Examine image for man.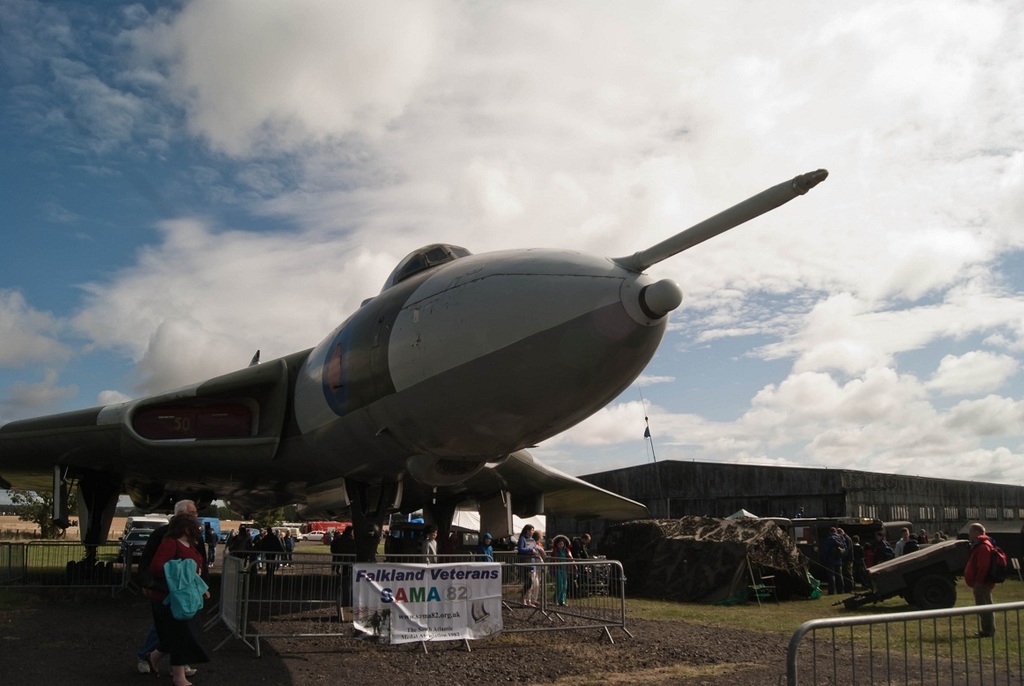
Examination result: left=133, top=502, right=211, bottom=685.
